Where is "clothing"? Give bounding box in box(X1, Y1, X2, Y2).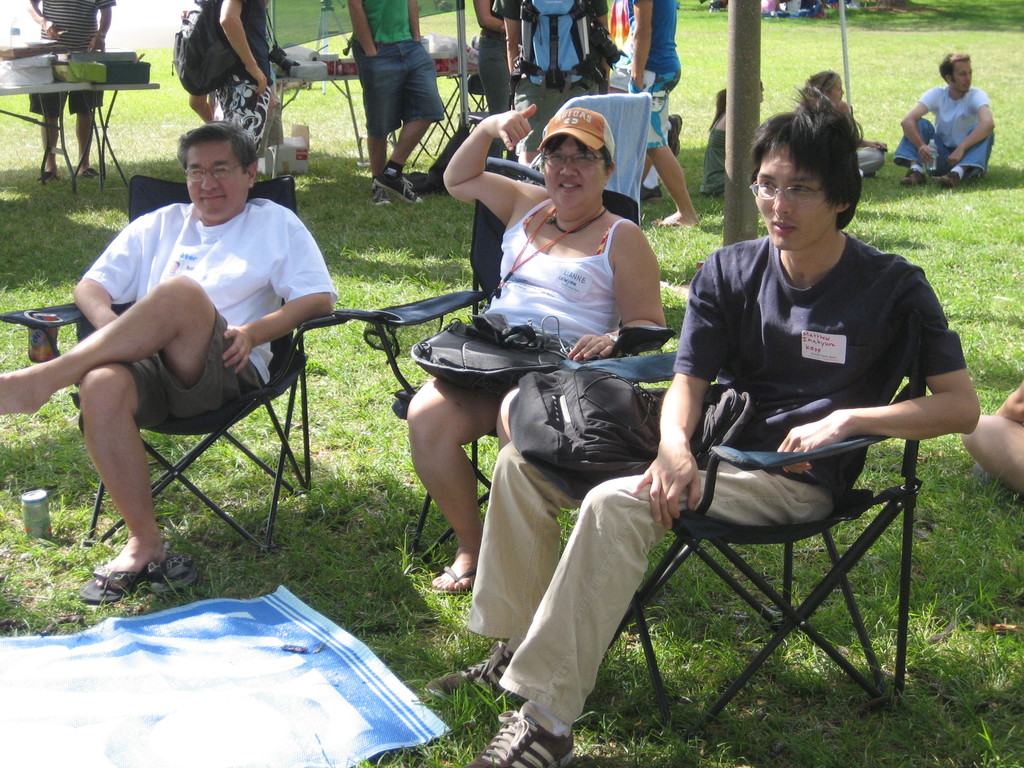
box(28, 0, 114, 115).
